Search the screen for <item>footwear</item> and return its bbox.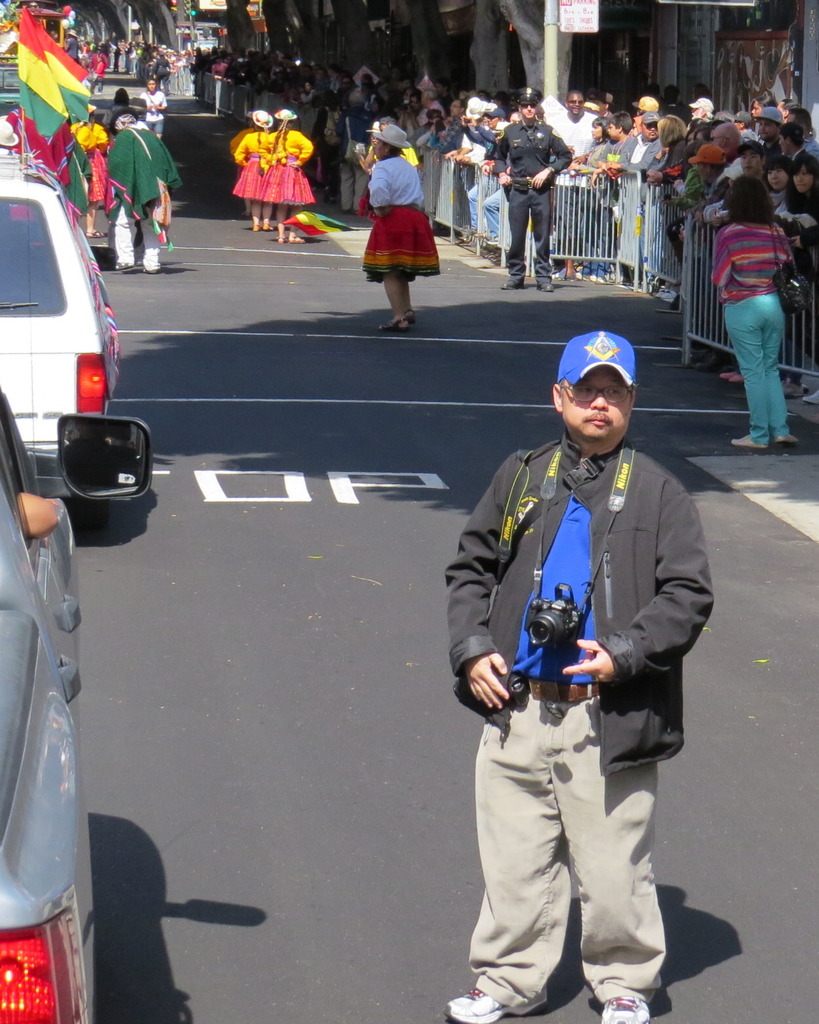
Found: <region>656, 289, 677, 301</region>.
